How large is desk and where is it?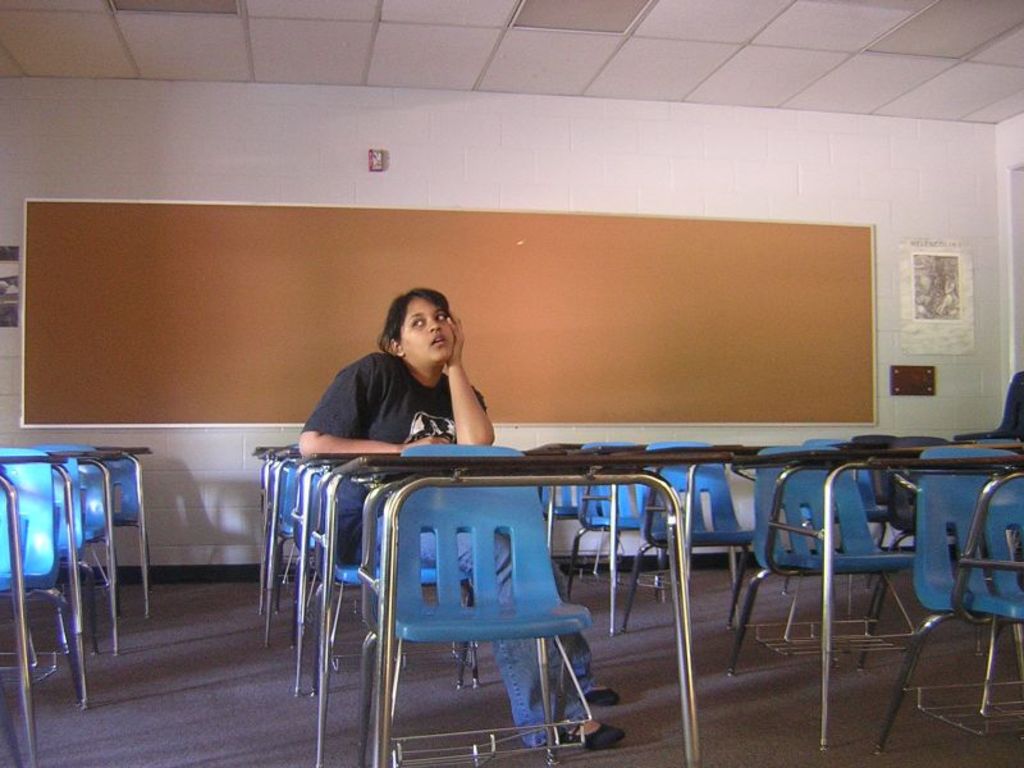
Bounding box: region(353, 454, 727, 759).
